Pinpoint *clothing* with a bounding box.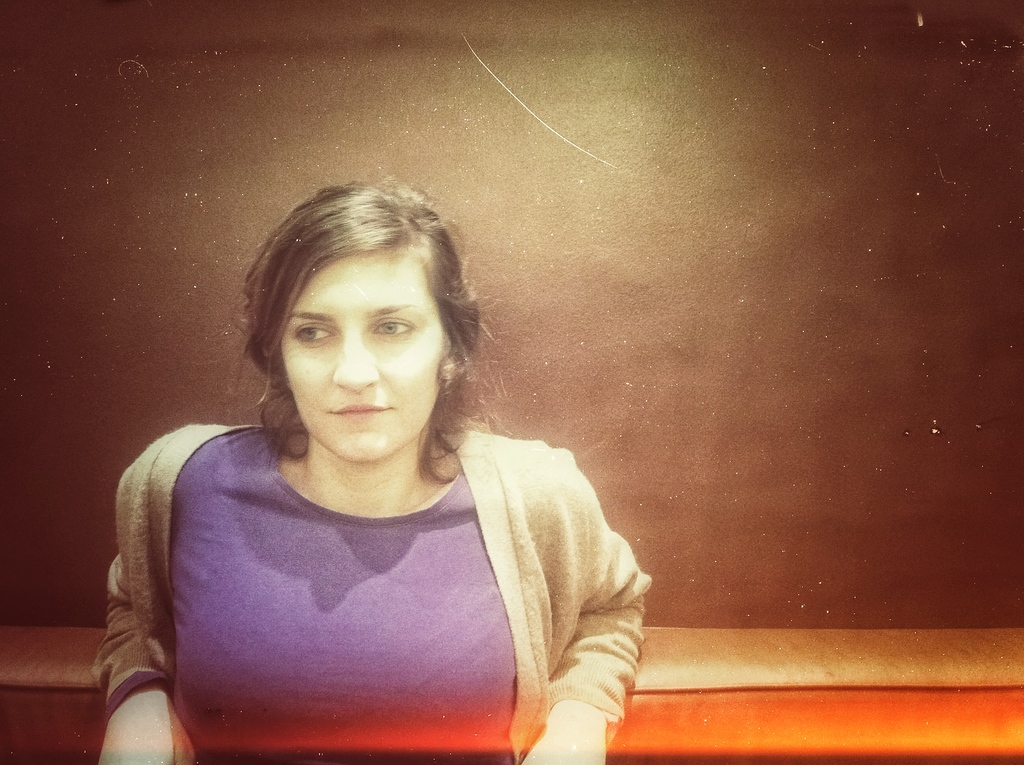
left=132, top=403, right=627, bottom=754.
